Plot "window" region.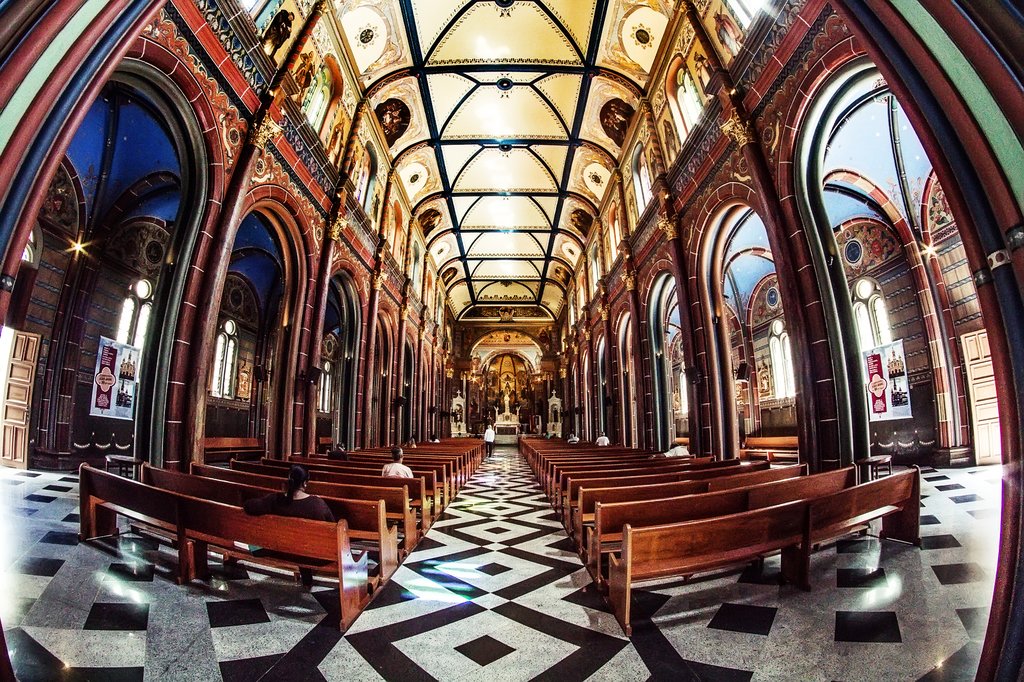
Plotted at left=766, top=320, right=791, bottom=397.
